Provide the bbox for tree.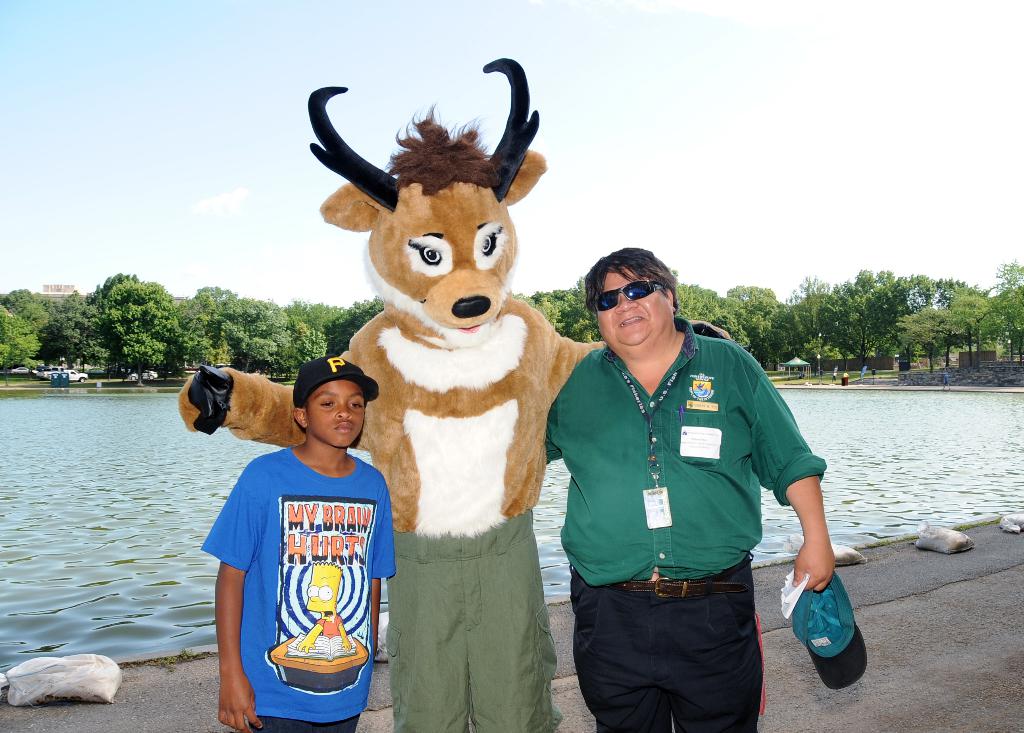
detection(808, 264, 972, 369).
